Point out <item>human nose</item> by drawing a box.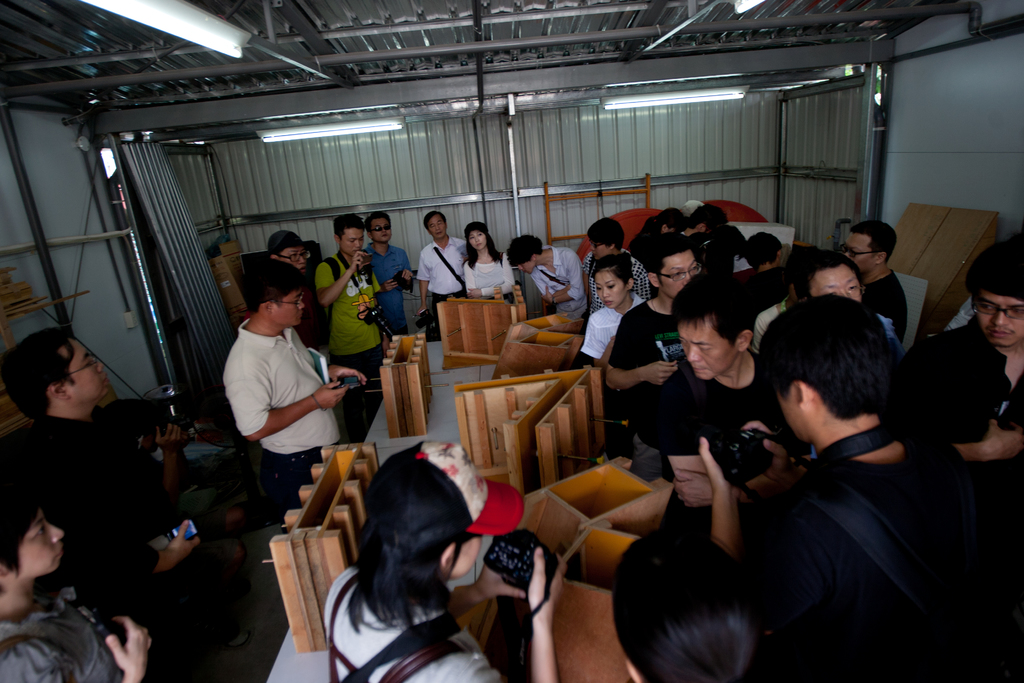
<region>298, 299, 304, 311</region>.
